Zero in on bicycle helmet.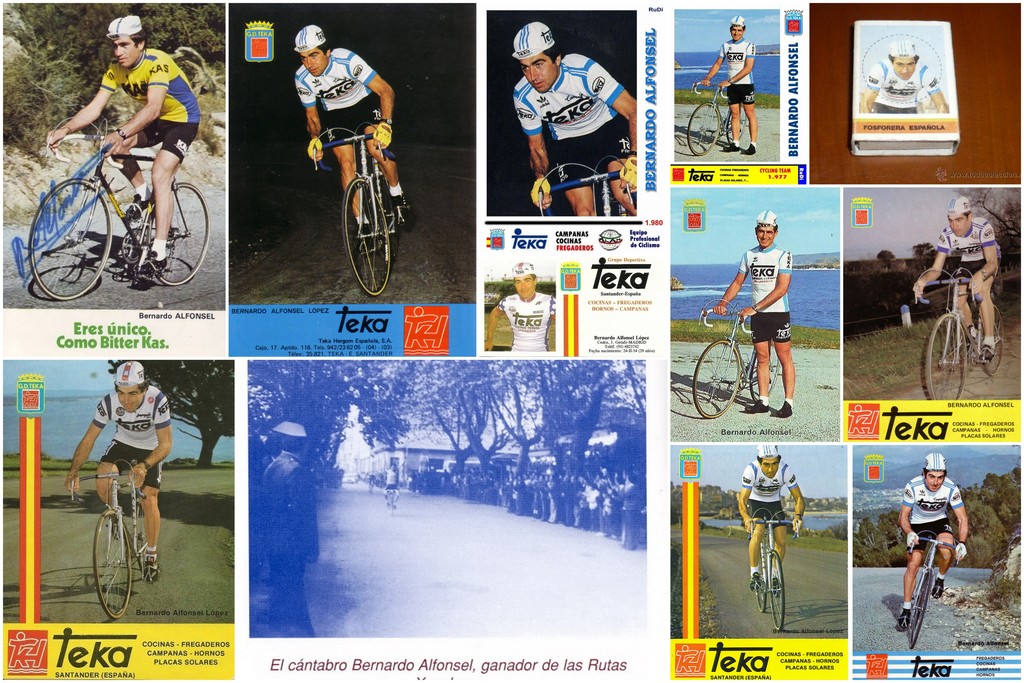
Zeroed in: (946,201,967,220).
